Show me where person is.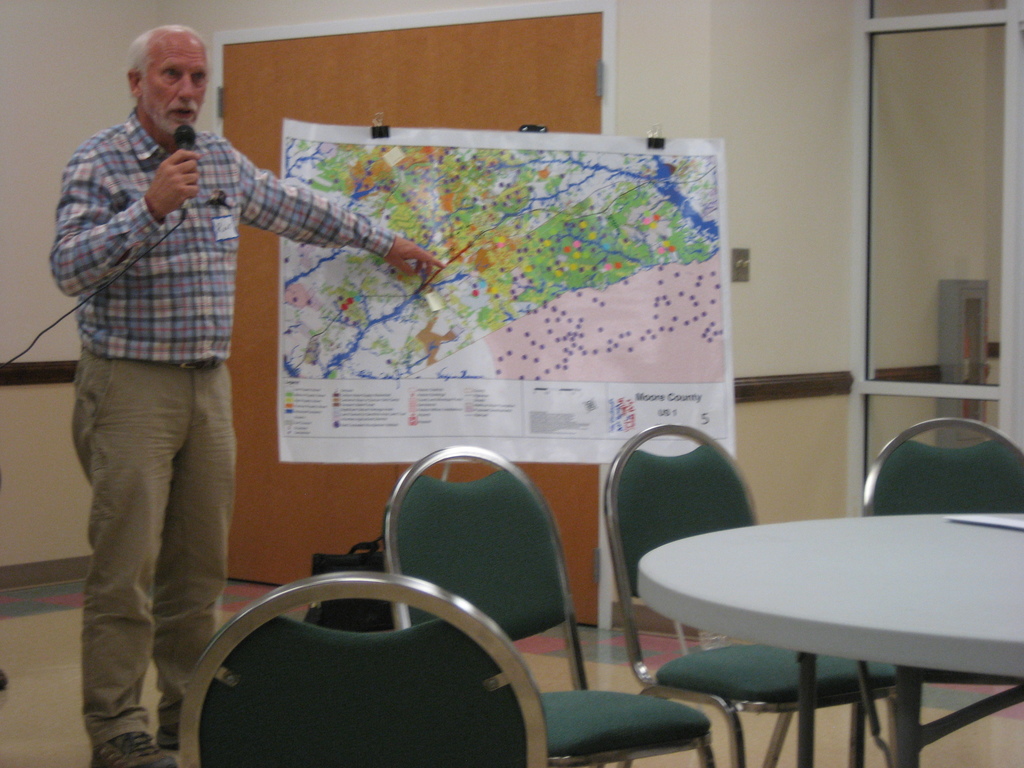
person is at 50, 28, 449, 767.
